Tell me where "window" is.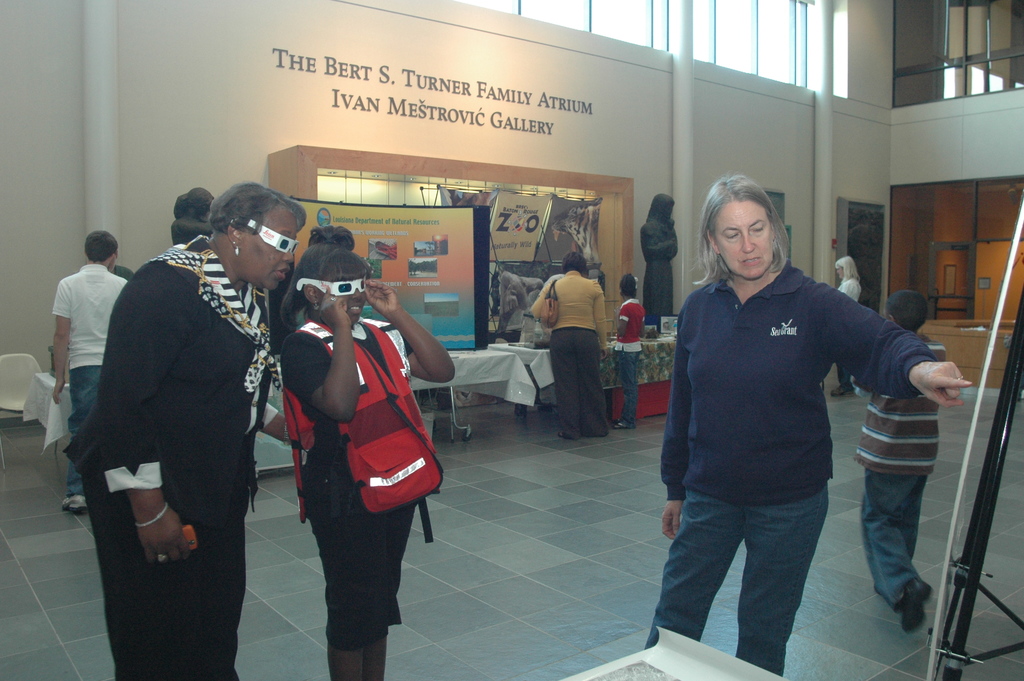
"window" is at (890, 0, 1023, 106).
